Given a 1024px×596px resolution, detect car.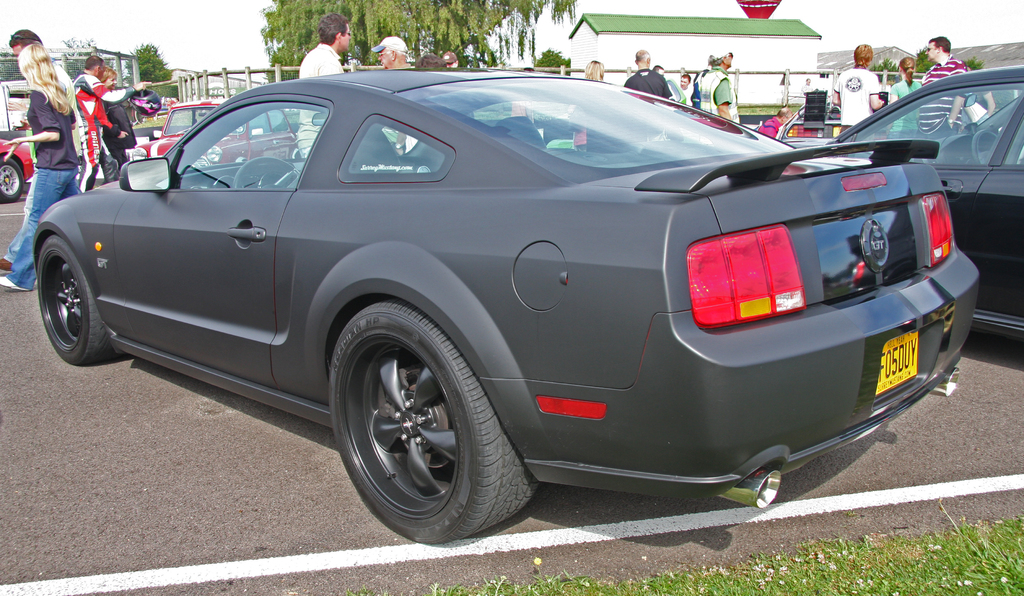
BBox(0, 83, 83, 204).
